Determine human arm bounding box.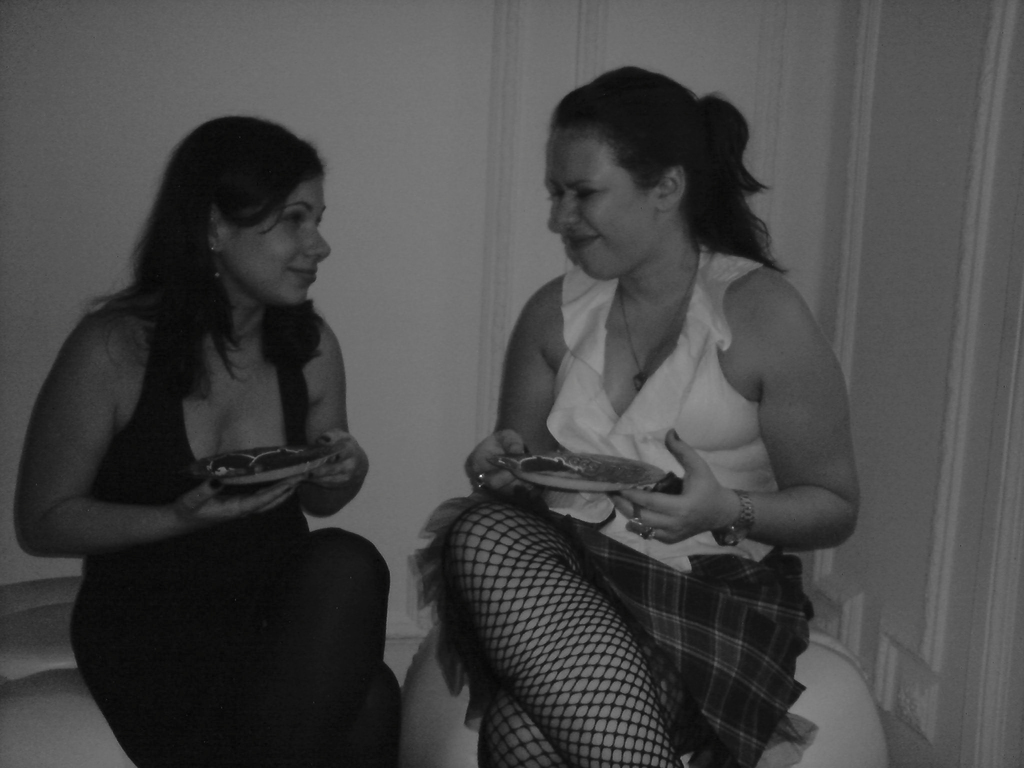
Determined: rect(618, 284, 855, 554).
